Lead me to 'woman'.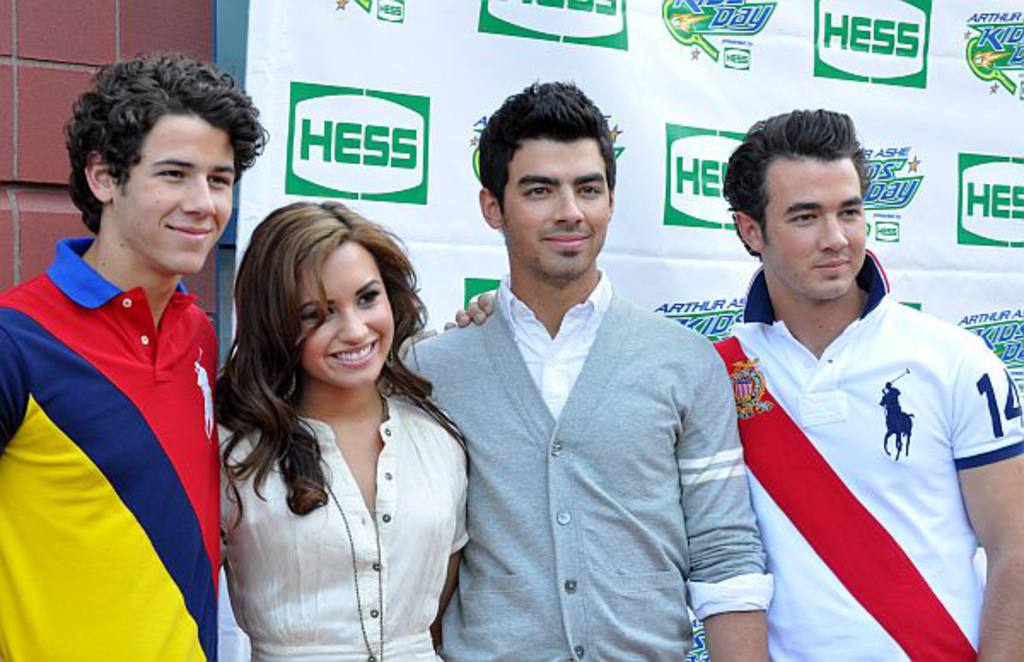
Lead to 183,205,490,652.
